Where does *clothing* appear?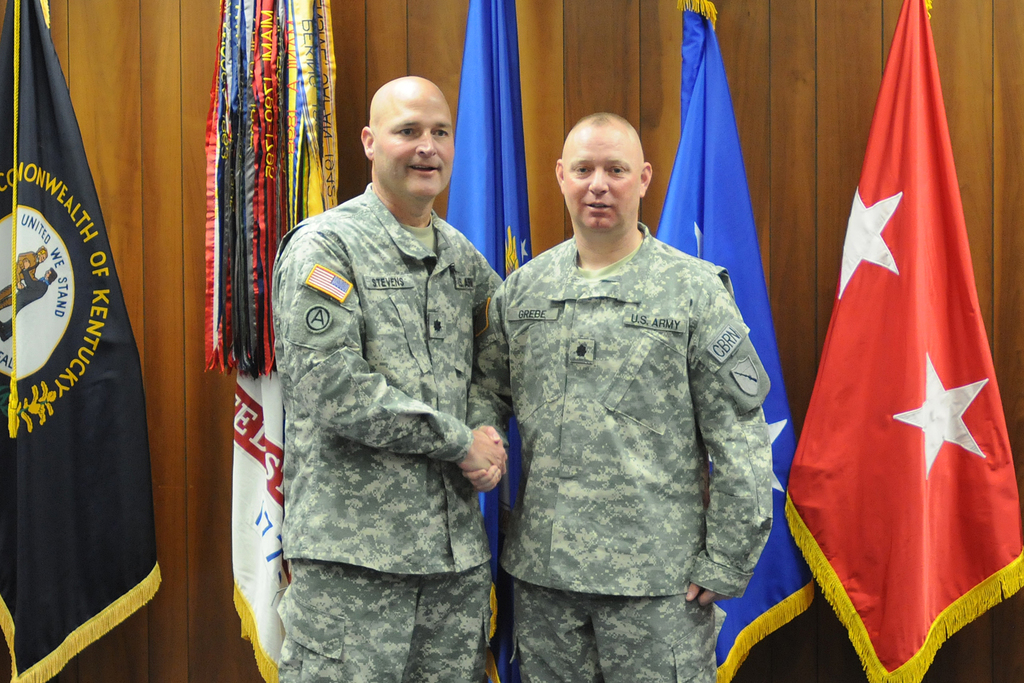
Appears at detection(469, 218, 771, 680).
